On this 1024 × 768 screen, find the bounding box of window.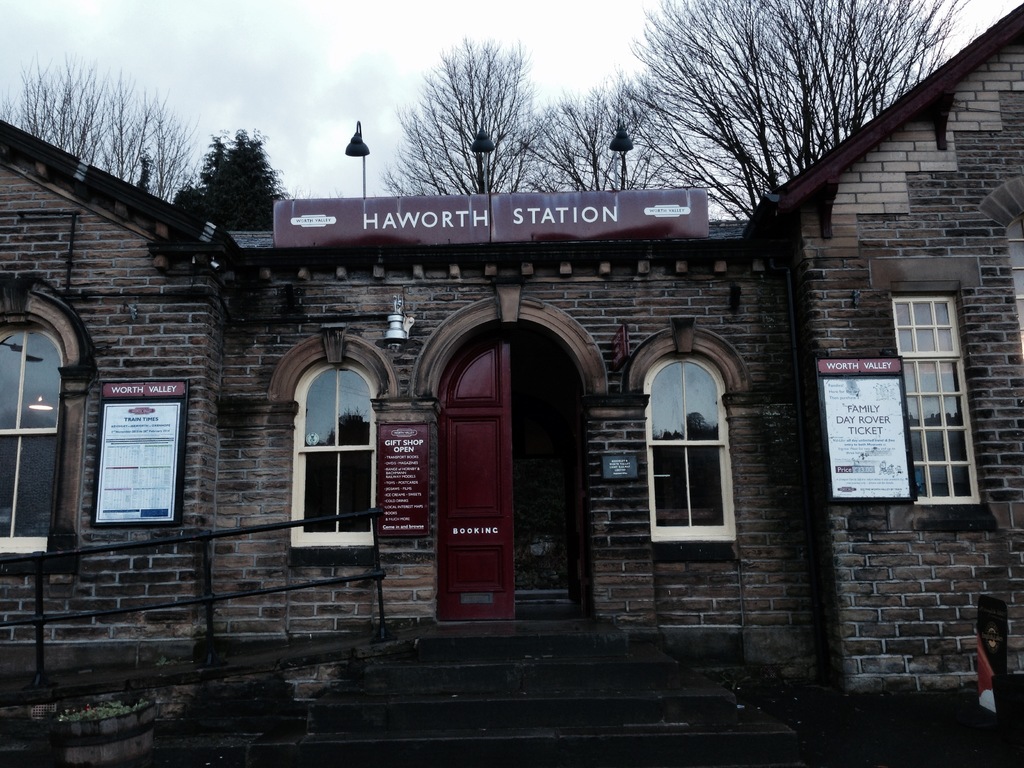
Bounding box: bbox(0, 320, 66, 536).
